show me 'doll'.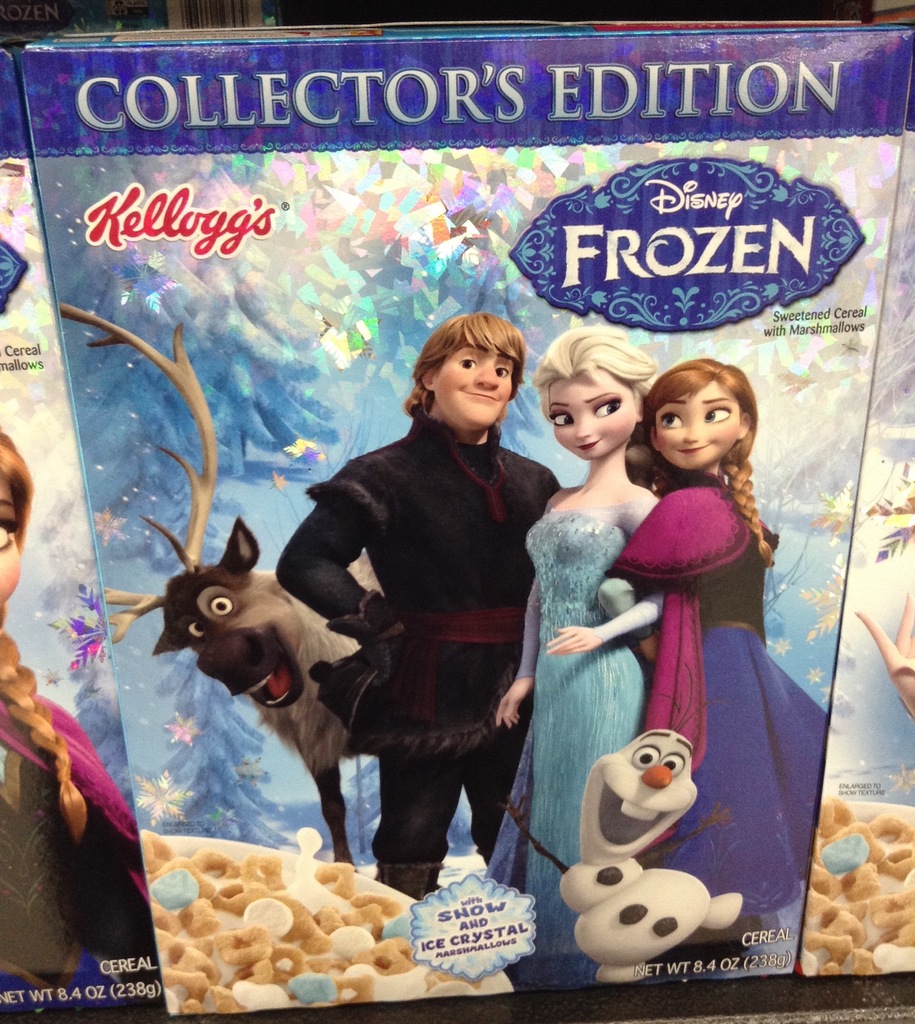
'doll' is here: detection(287, 309, 569, 908).
